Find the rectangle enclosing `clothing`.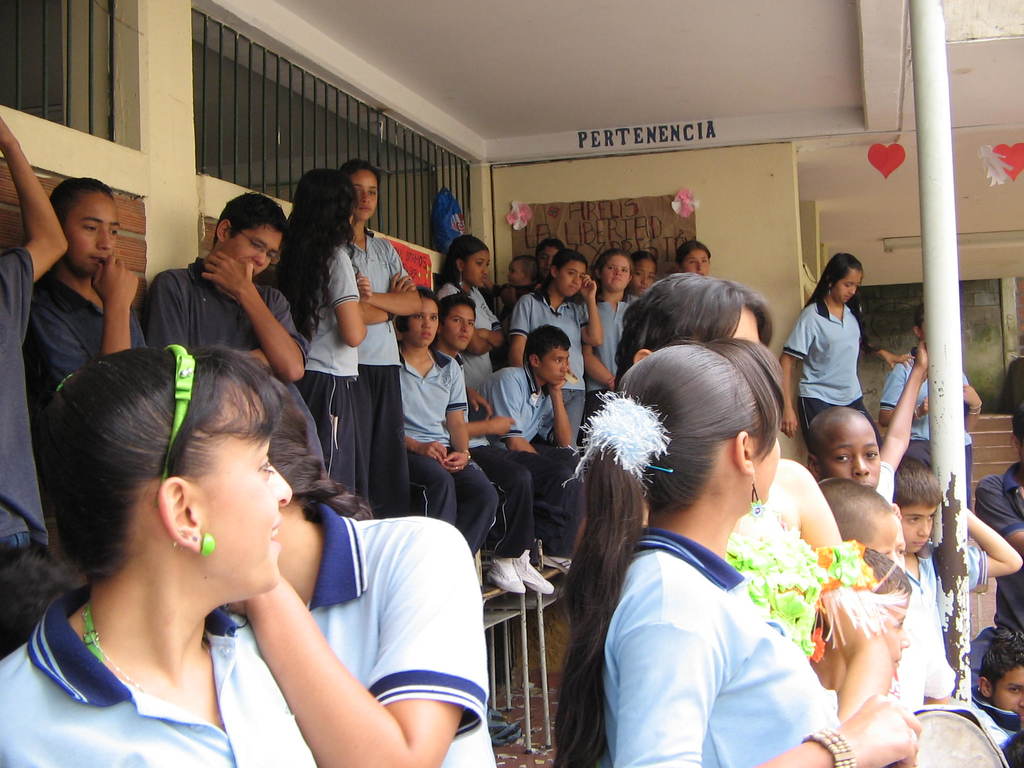
BBox(480, 356, 584, 531).
